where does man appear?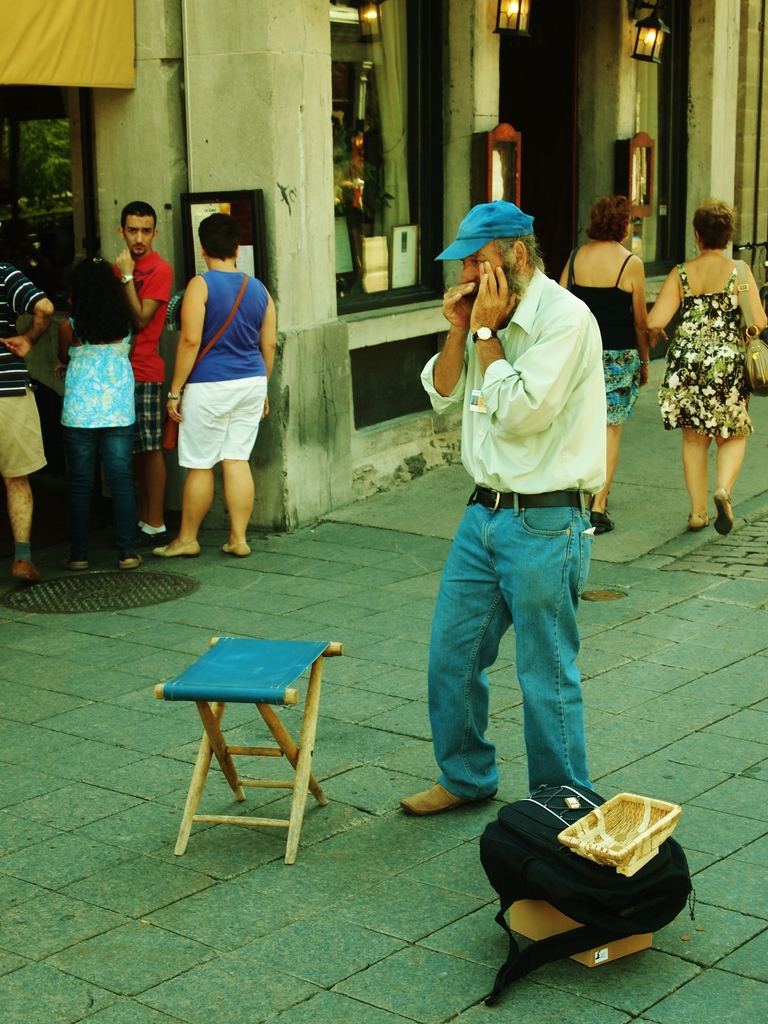
Appears at rect(115, 200, 177, 544).
